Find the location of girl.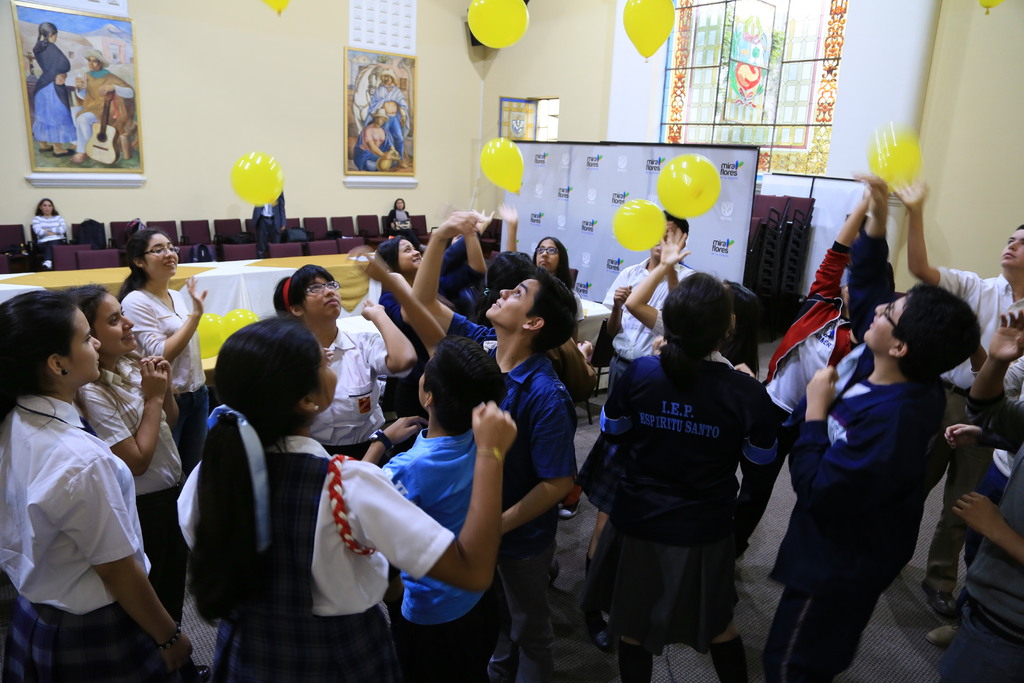
Location: bbox=[269, 265, 413, 460].
